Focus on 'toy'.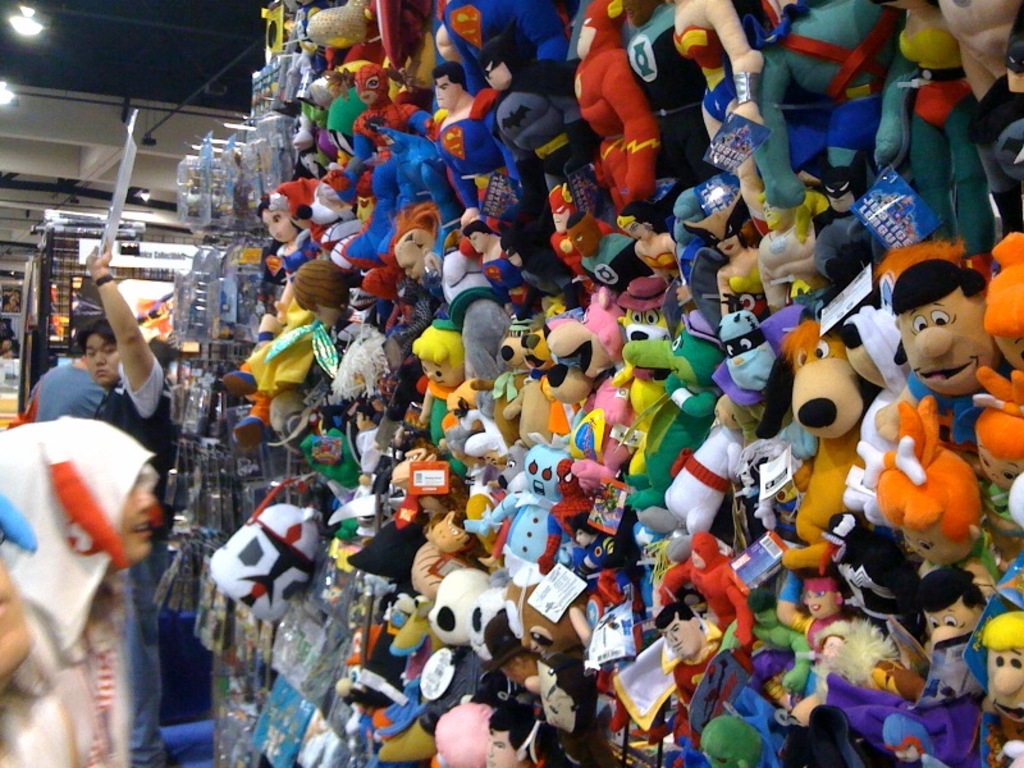
Focused at (x1=539, y1=184, x2=664, y2=305).
